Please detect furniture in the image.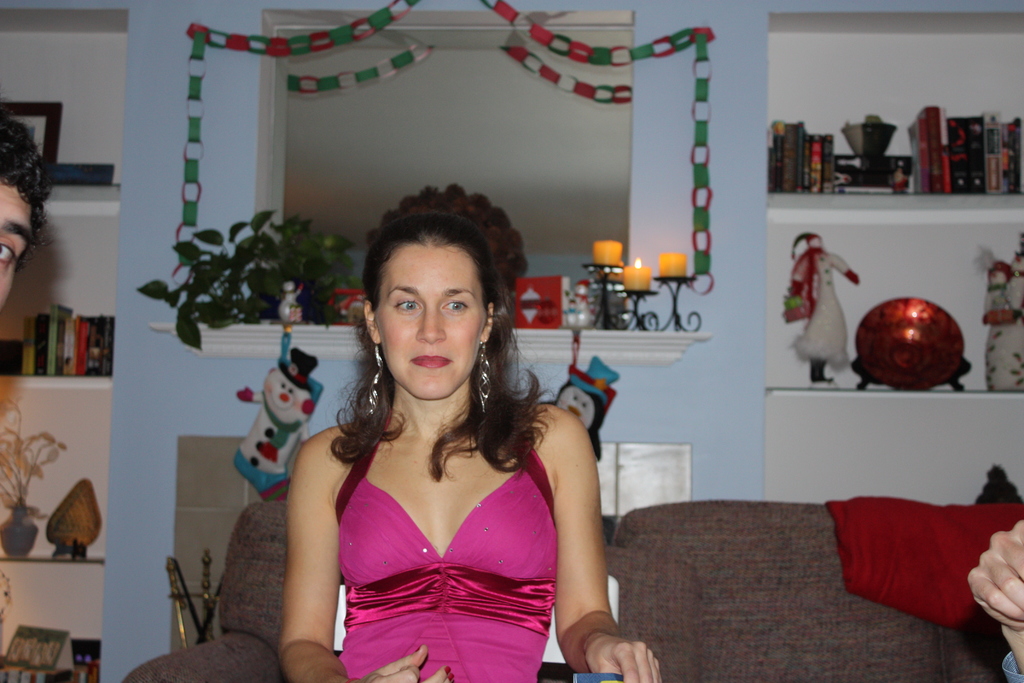
(x1=125, y1=497, x2=1023, y2=682).
